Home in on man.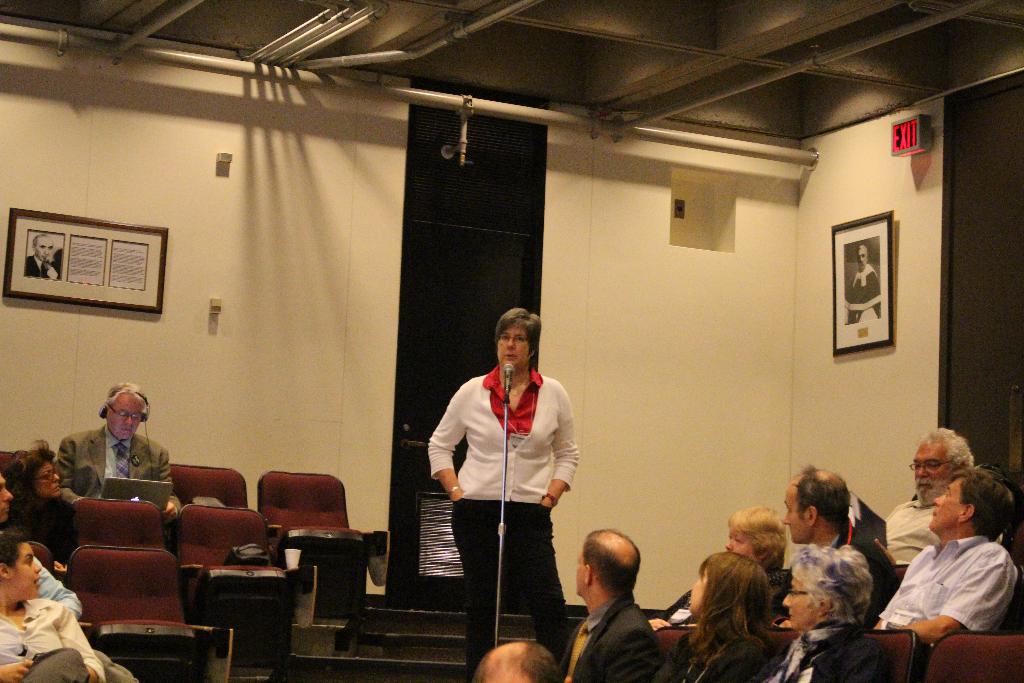
Homed in at bbox(883, 425, 981, 577).
